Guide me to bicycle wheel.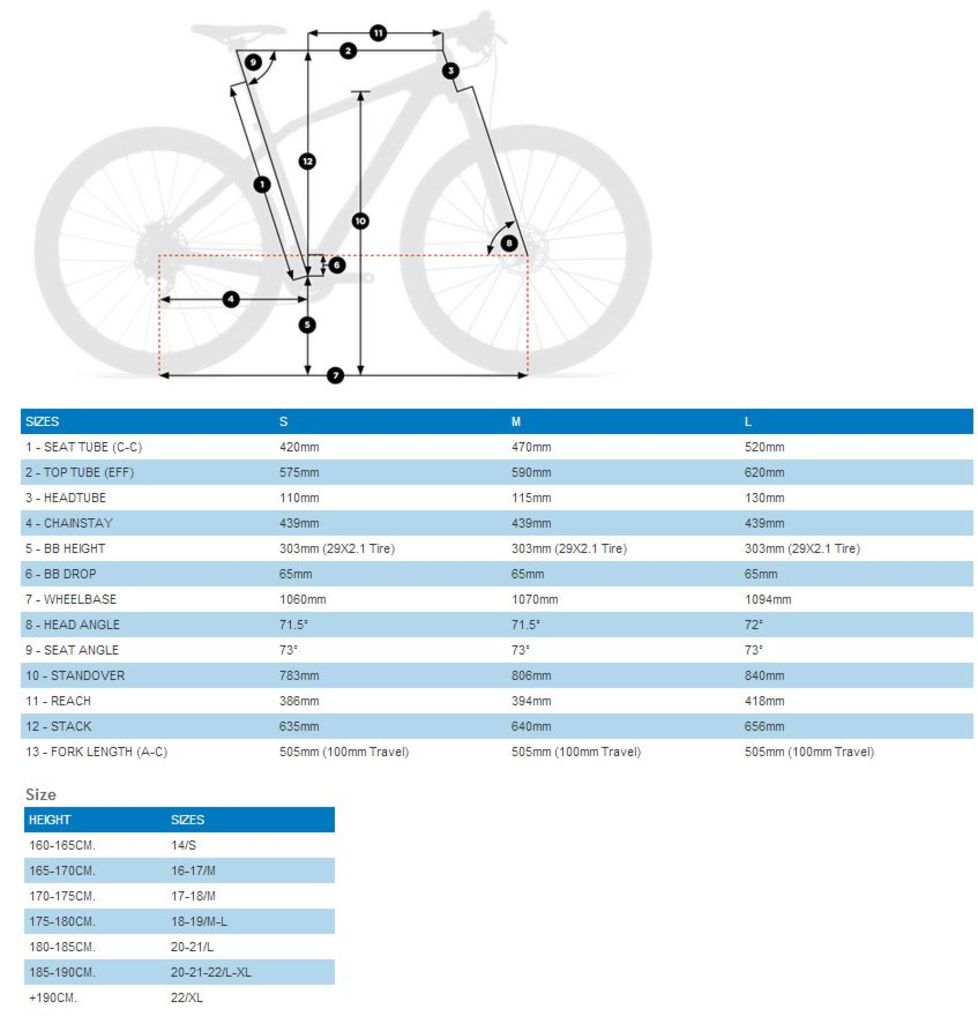
Guidance: <box>36,118,290,372</box>.
